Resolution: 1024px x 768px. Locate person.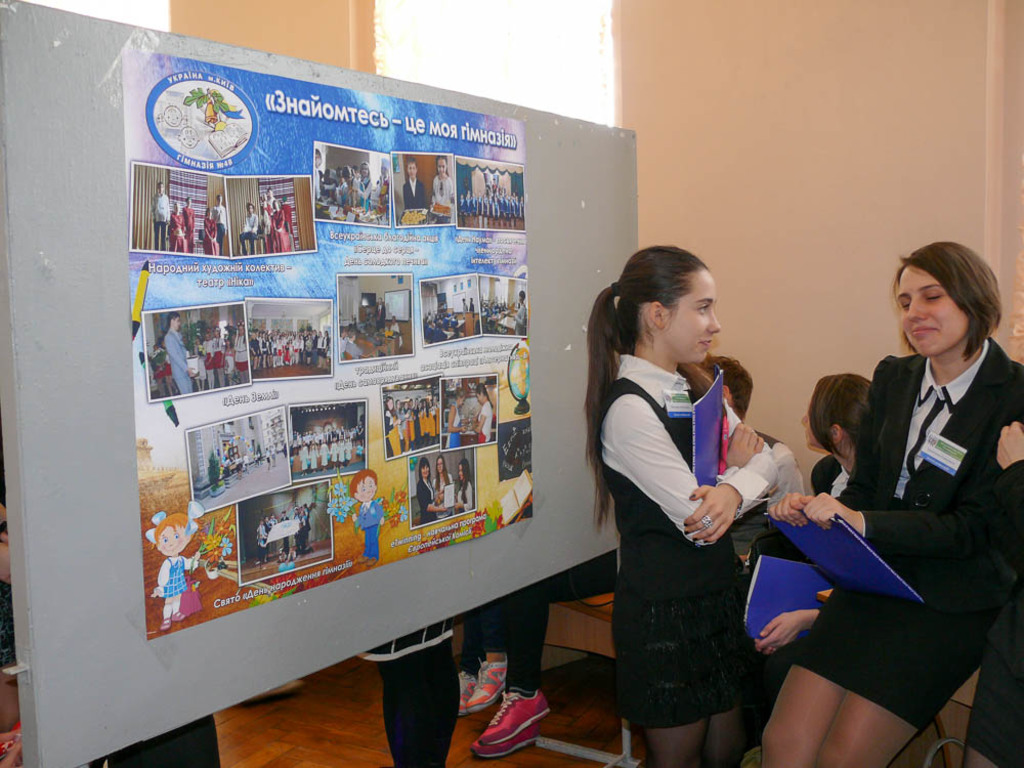
box=[185, 196, 195, 258].
